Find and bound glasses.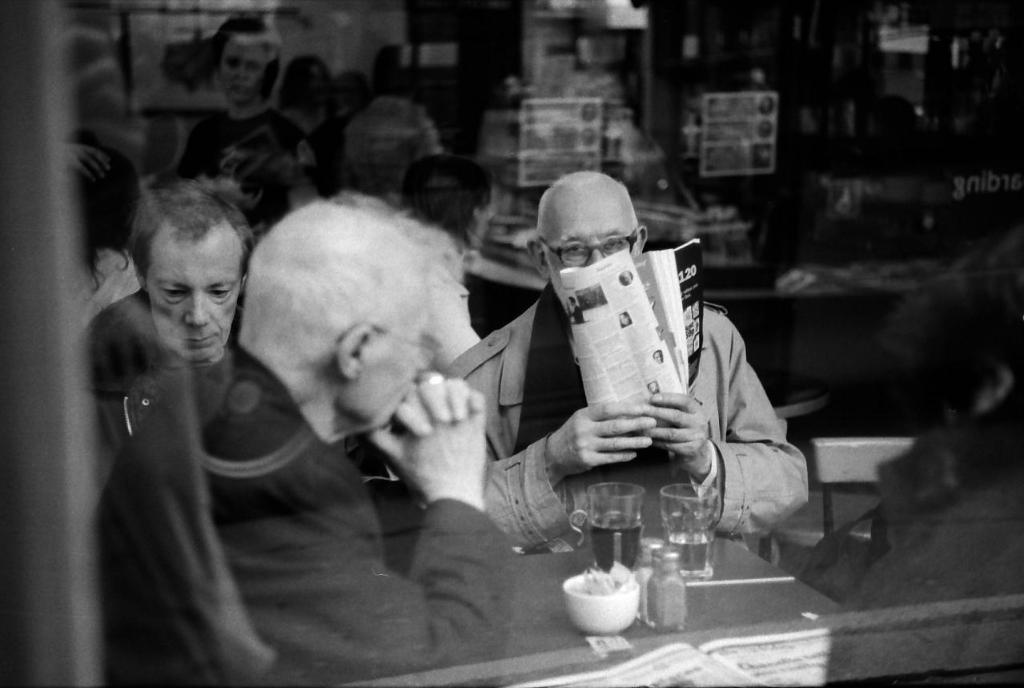
Bound: region(532, 225, 647, 276).
